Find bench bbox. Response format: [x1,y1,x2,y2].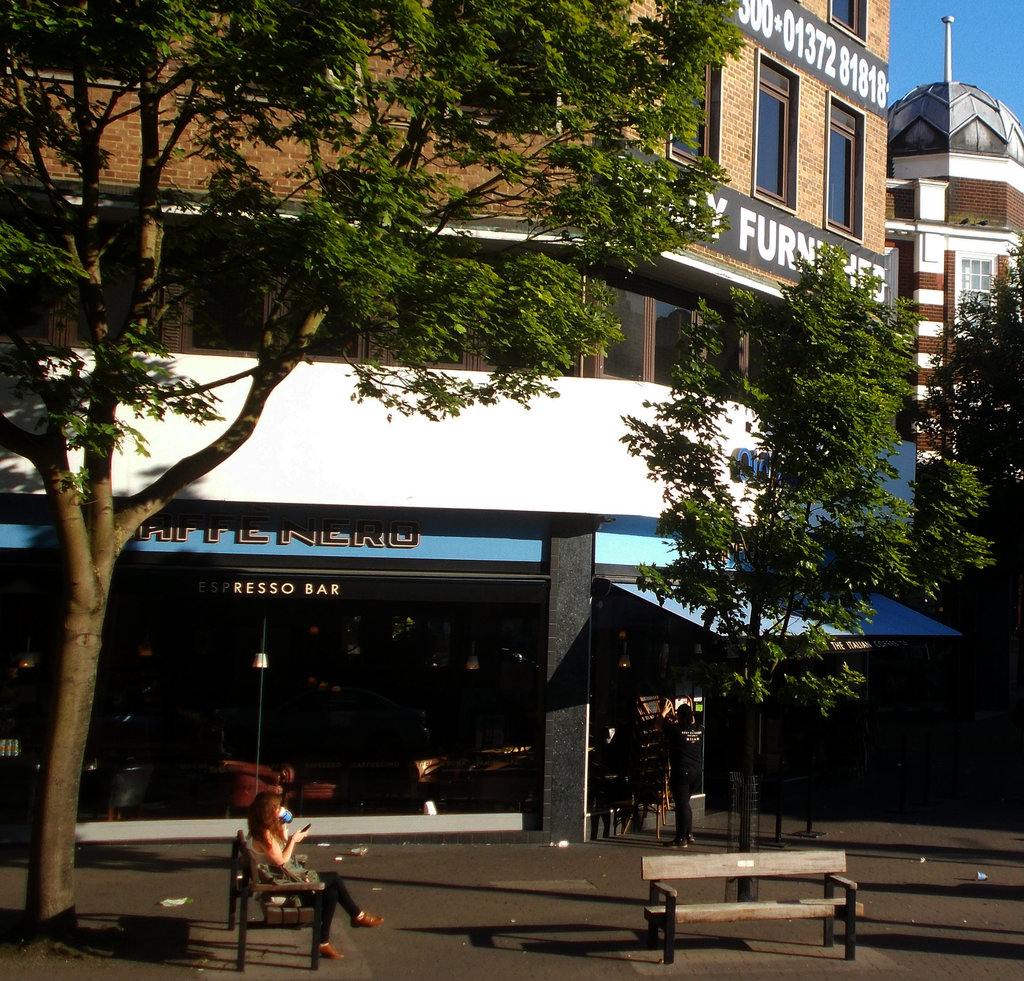
[643,851,863,966].
